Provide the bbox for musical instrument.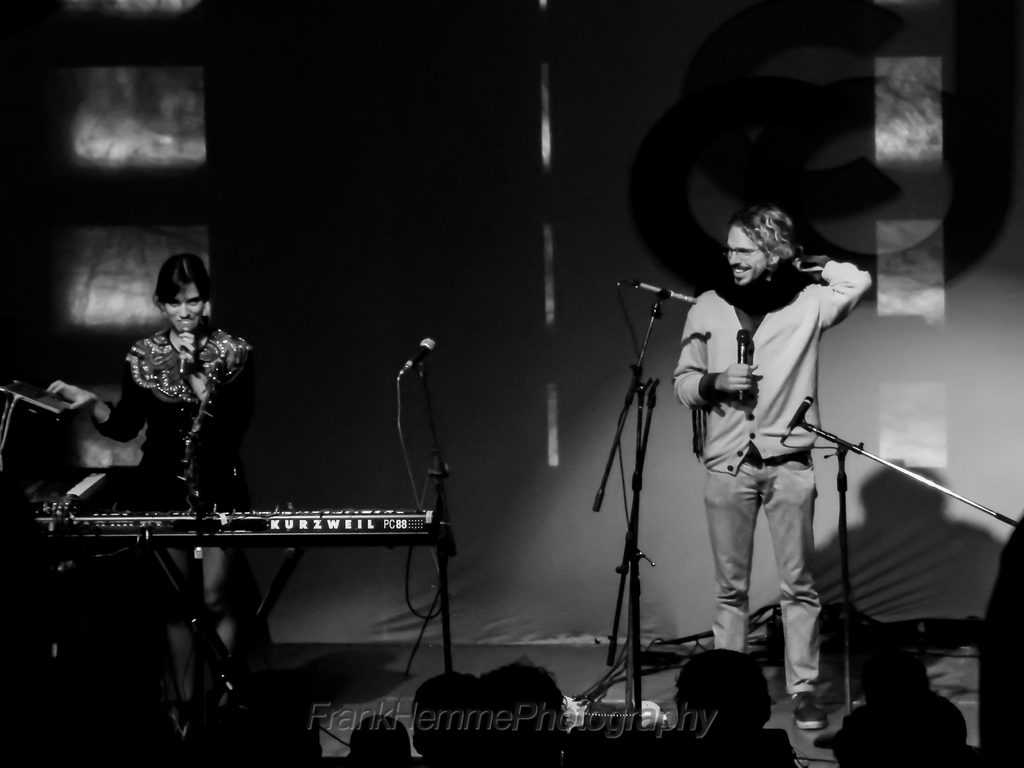
region(67, 462, 463, 609).
